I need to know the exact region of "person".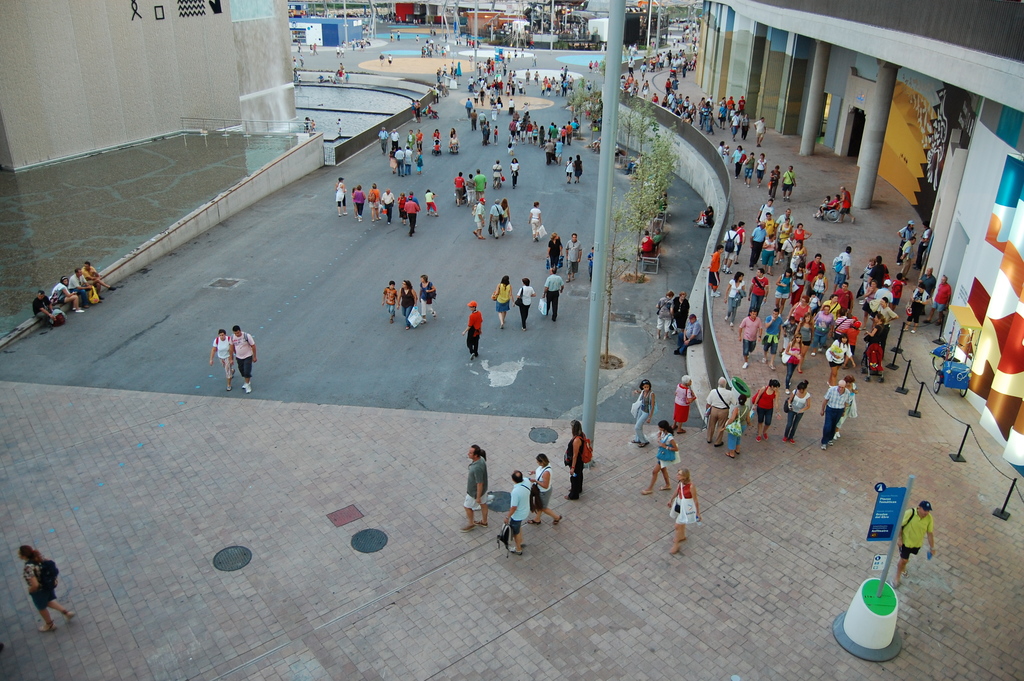
Region: region(780, 230, 798, 267).
